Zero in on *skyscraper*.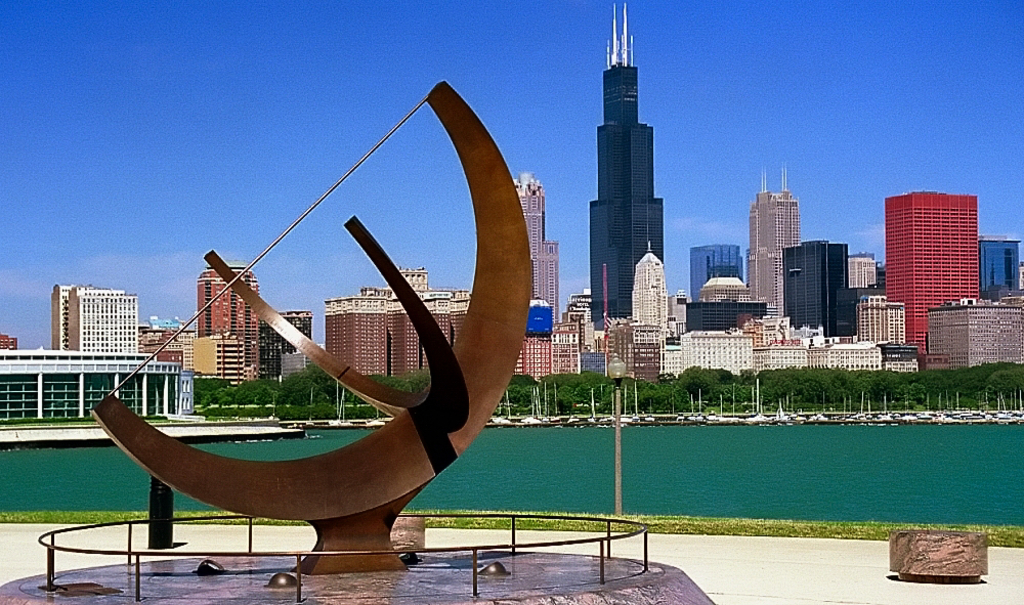
Zeroed in: BBox(688, 242, 745, 302).
